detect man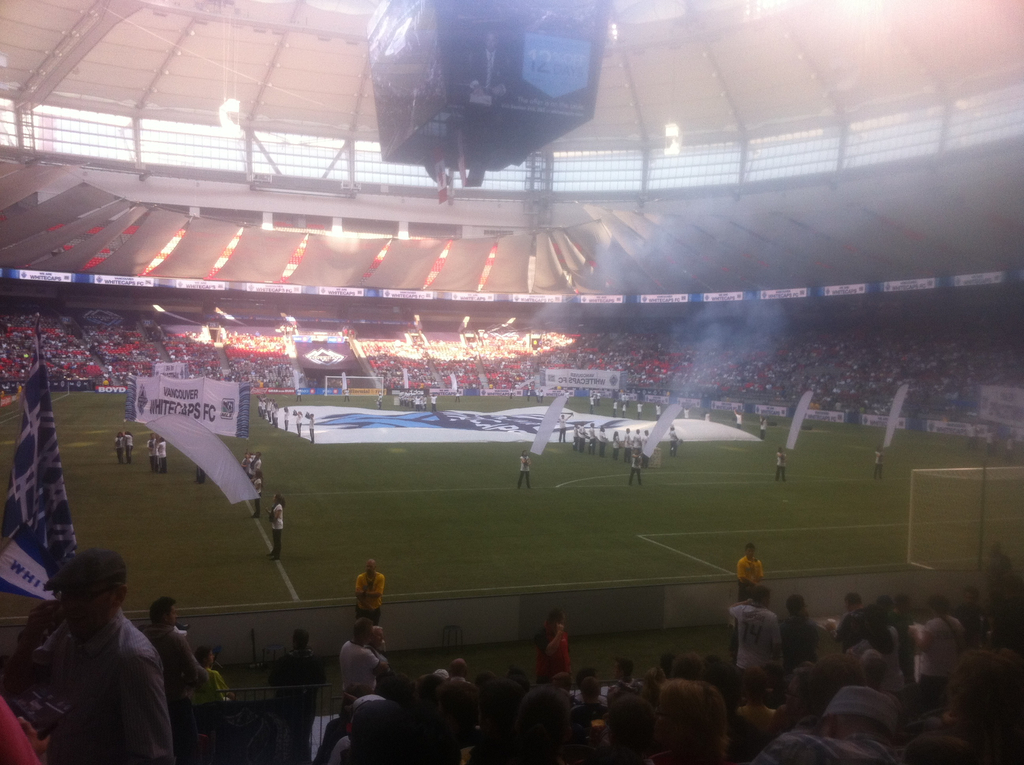
(248,451,260,481)
